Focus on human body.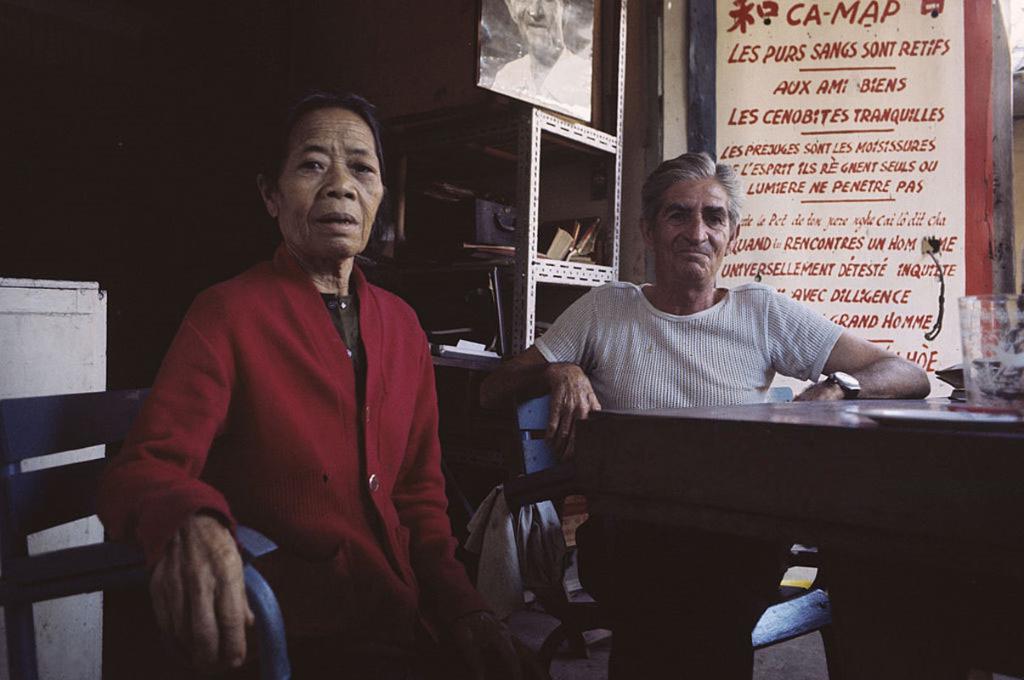
Focused at x1=491 y1=42 x2=596 y2=122.
